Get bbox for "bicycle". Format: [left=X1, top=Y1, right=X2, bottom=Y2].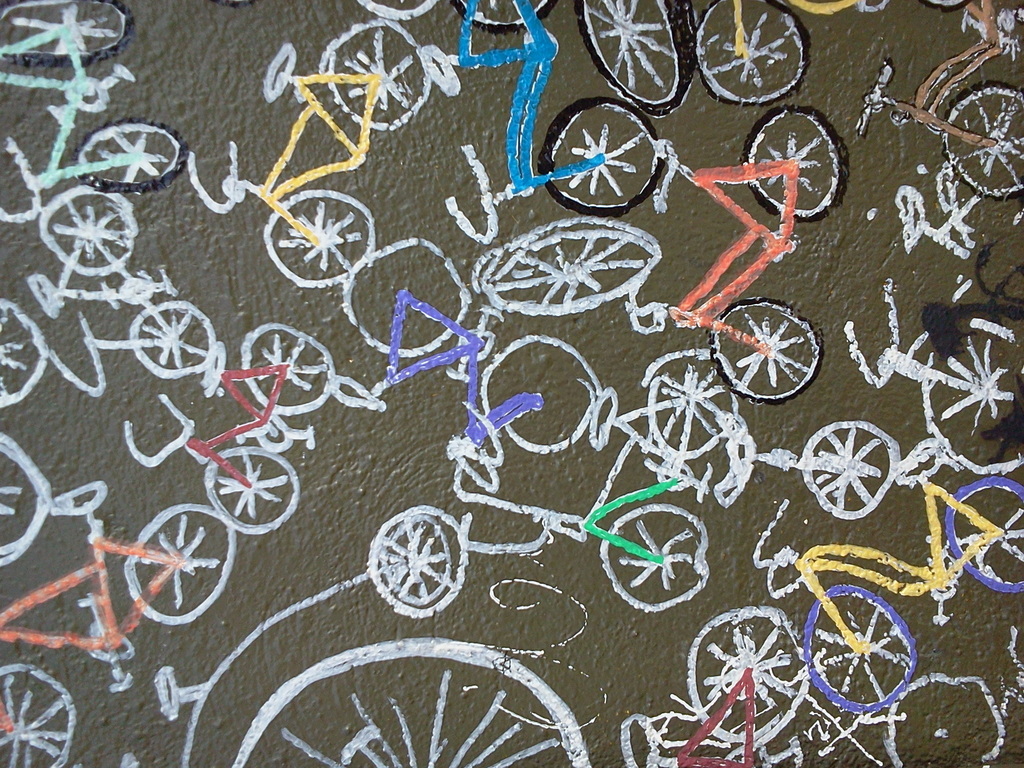
[left=0, top=467, right=252, bottom=699].
